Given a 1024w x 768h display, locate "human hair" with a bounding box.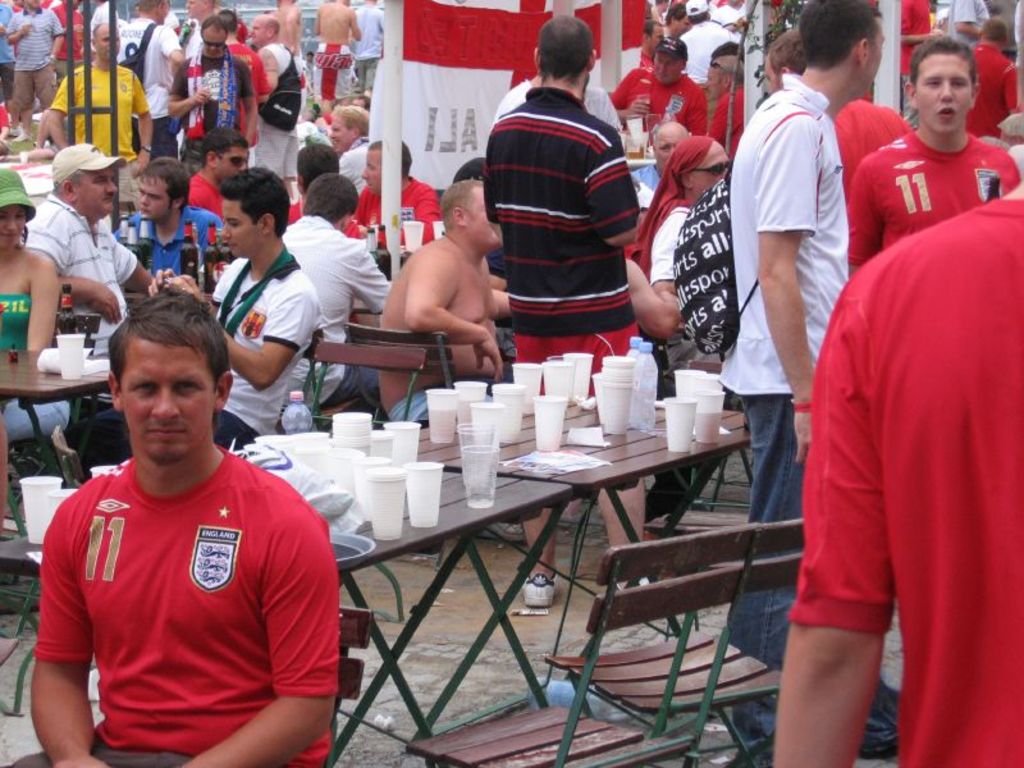
Located: (906, 35, 975, 83).
